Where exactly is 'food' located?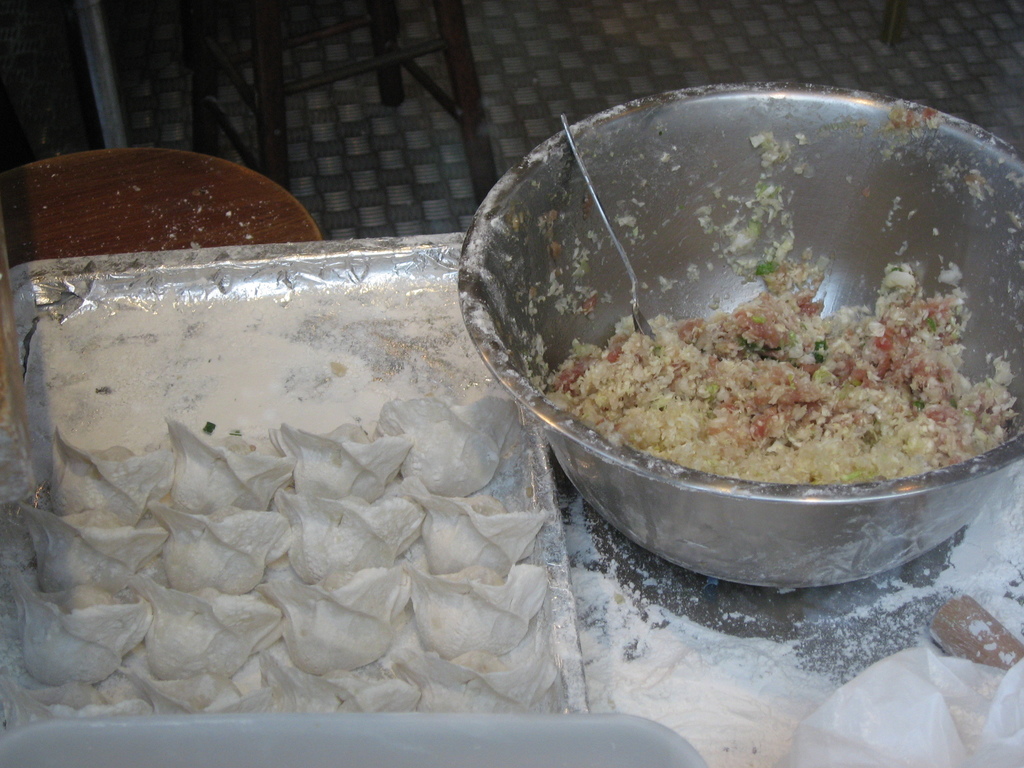
Its bounding box is [x1=372, y1=397, x2=519, y2=500].
